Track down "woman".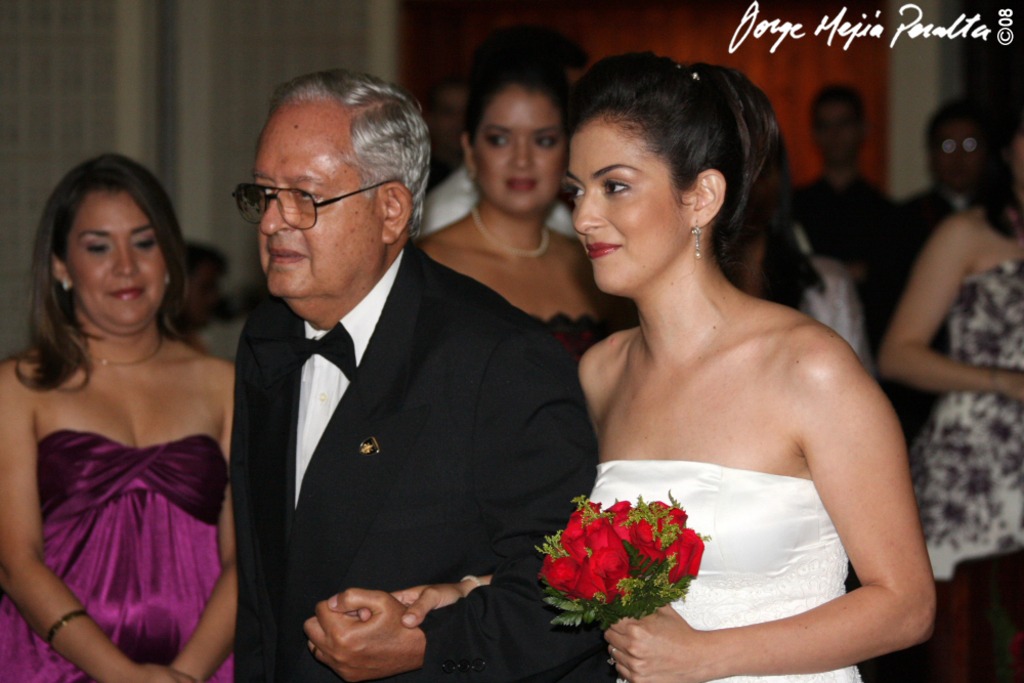
Tracked to (left=358, top=48, right=940, bottom=682).
